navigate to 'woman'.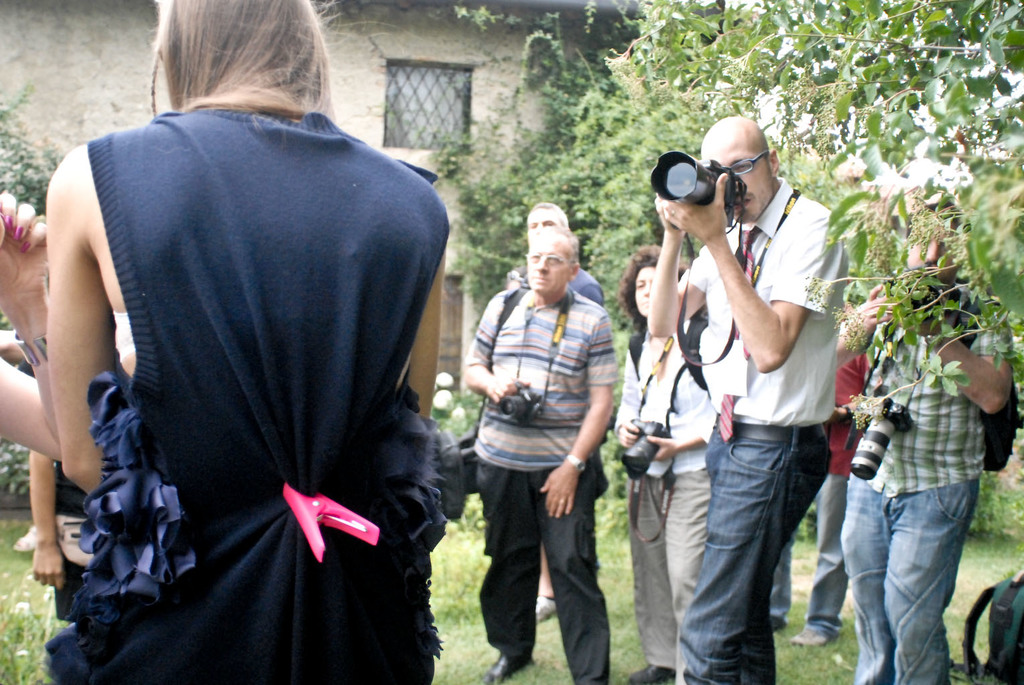
Navigation target: BBox(8, 0, 459, 684).
